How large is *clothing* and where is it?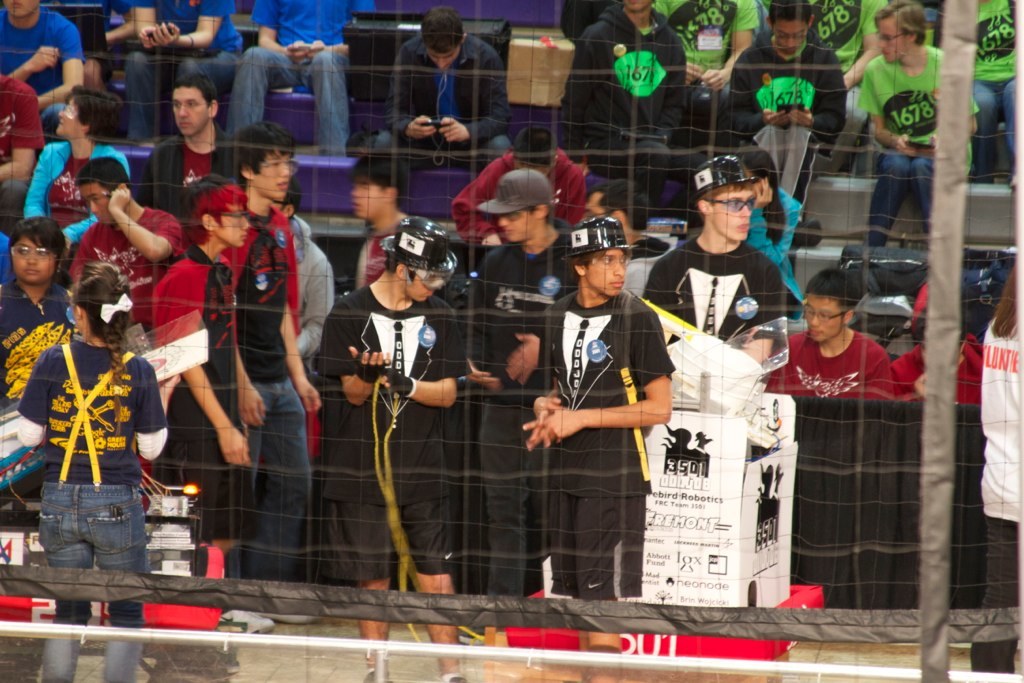
Bounding box: l=152, t=143, r=245, b=224.
